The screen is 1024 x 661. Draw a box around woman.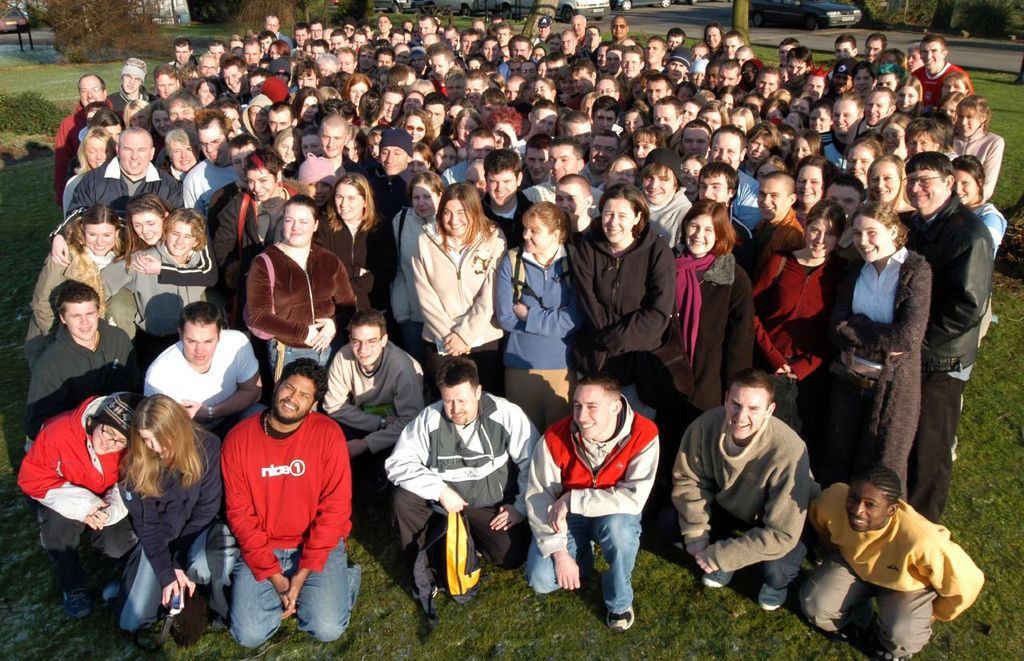
Rect(162, 126, 200, 190).
